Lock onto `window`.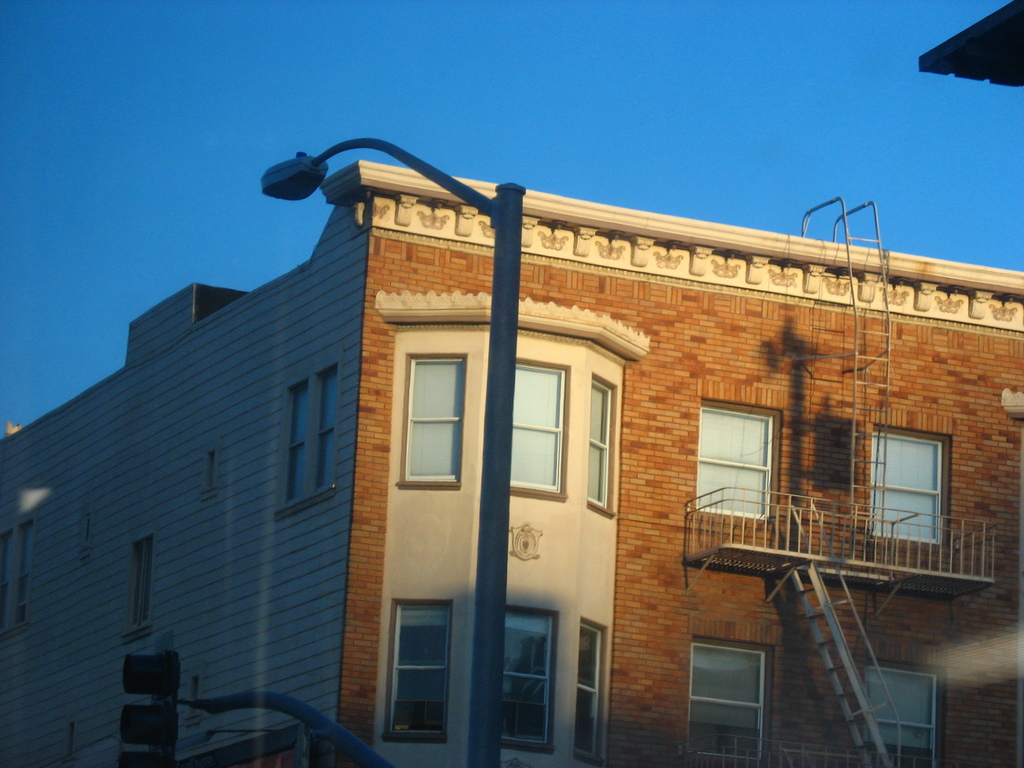
Locked: 317, 371, 339, 495.
